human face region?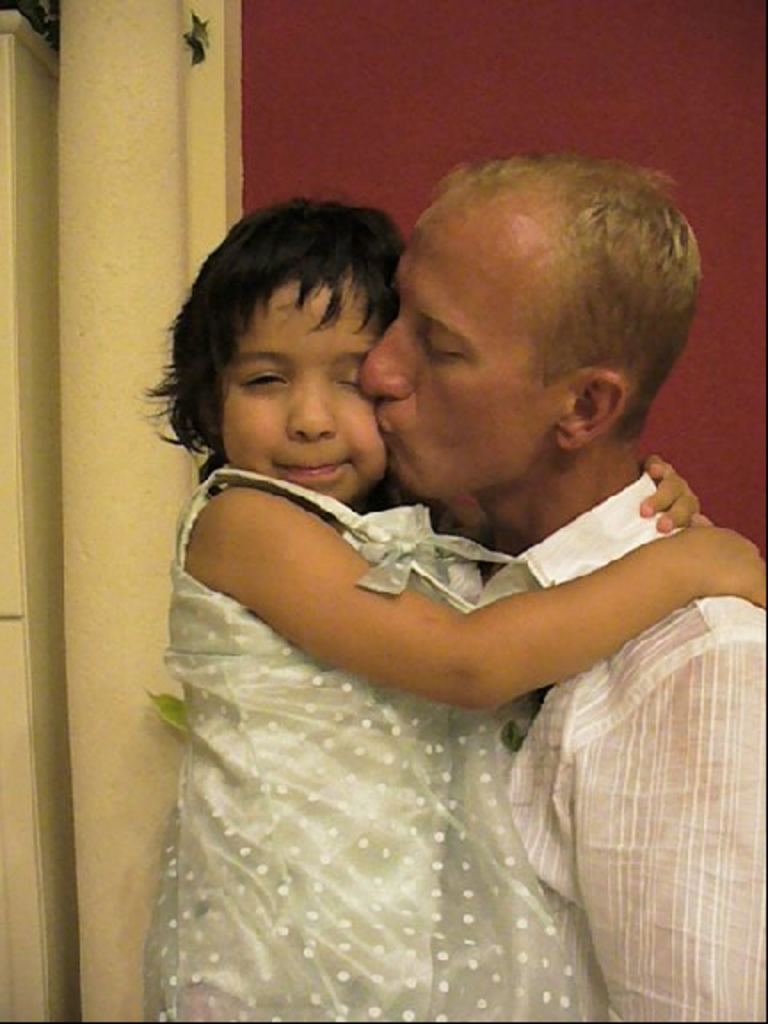
356/192/569/494
